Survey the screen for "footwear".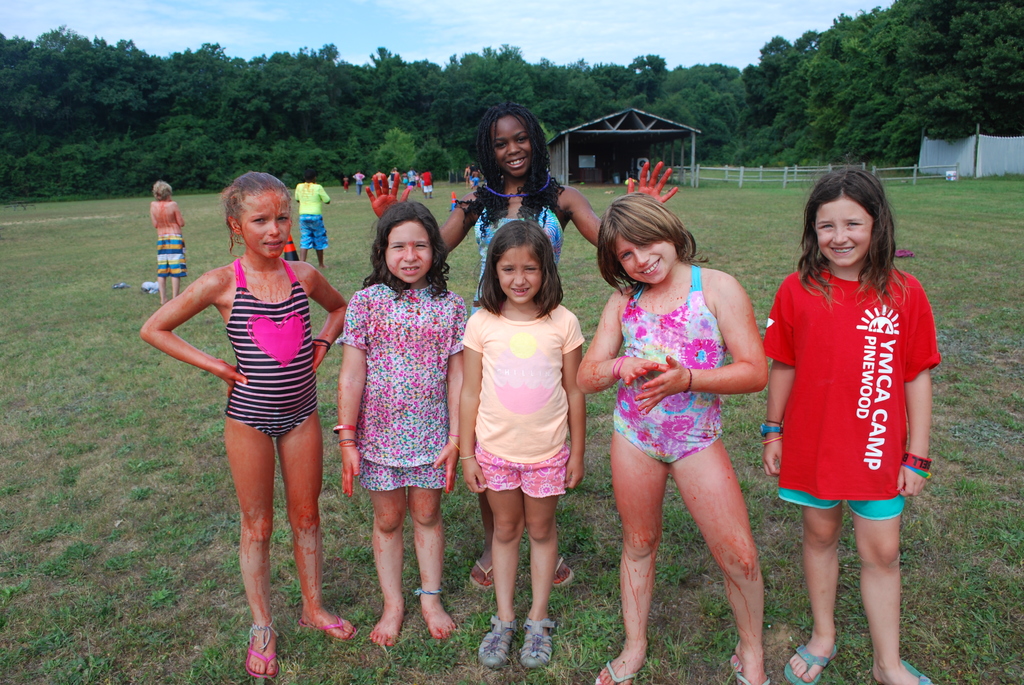
Survey found: x1=478 y1=616 x2=513 y2=668.
